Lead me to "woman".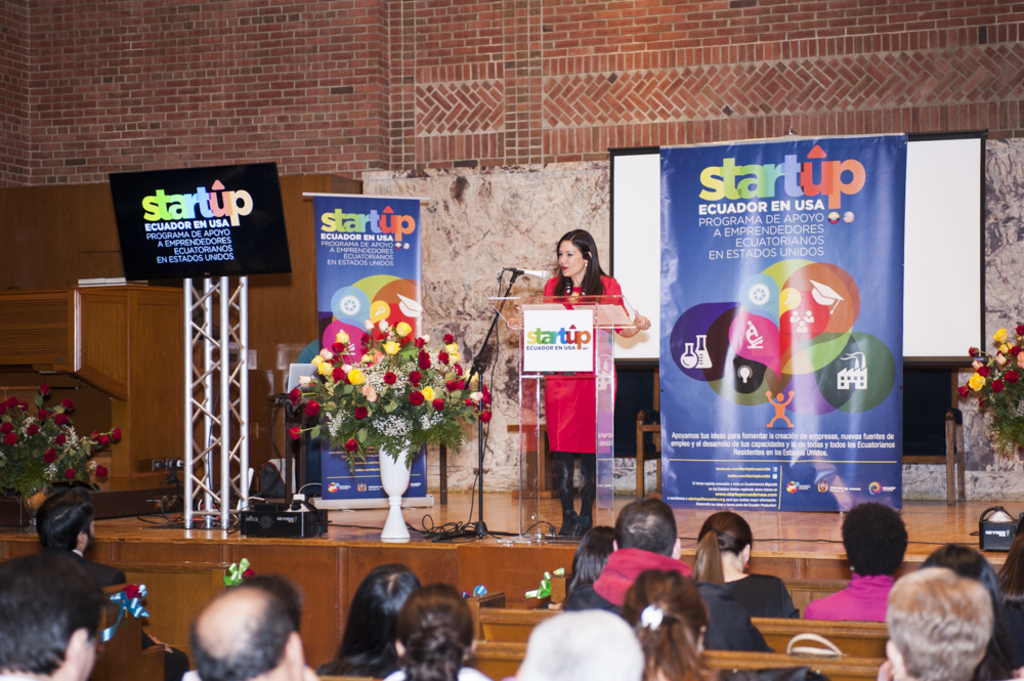
Lead to x1=525, y1=233, x2=628, y2=555.
